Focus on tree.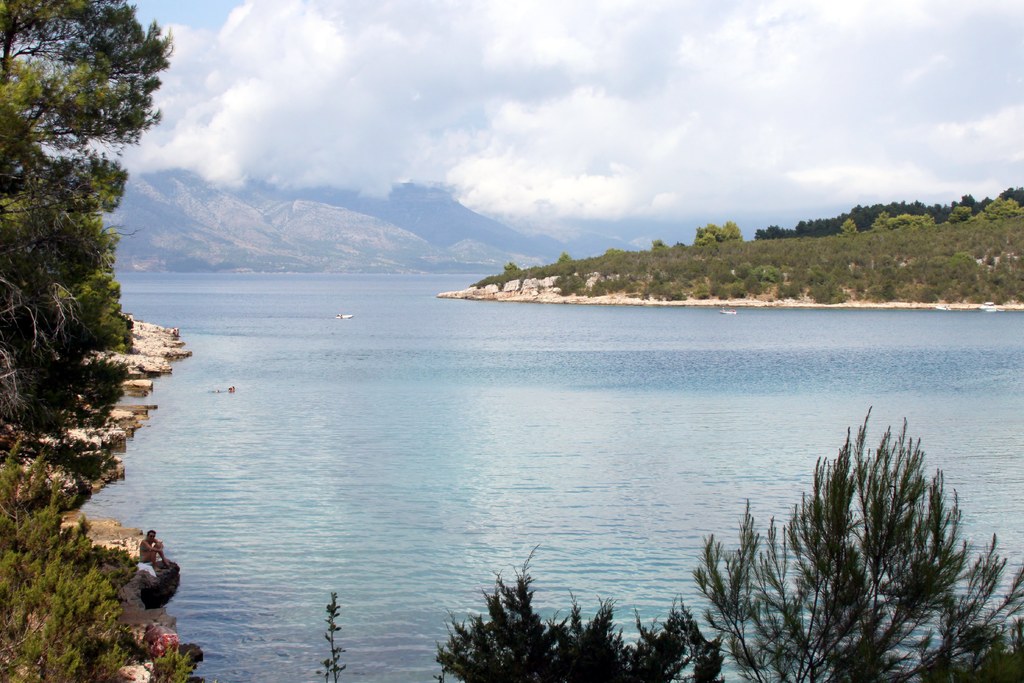
Focused at crop(0, 0, 181, 396).
